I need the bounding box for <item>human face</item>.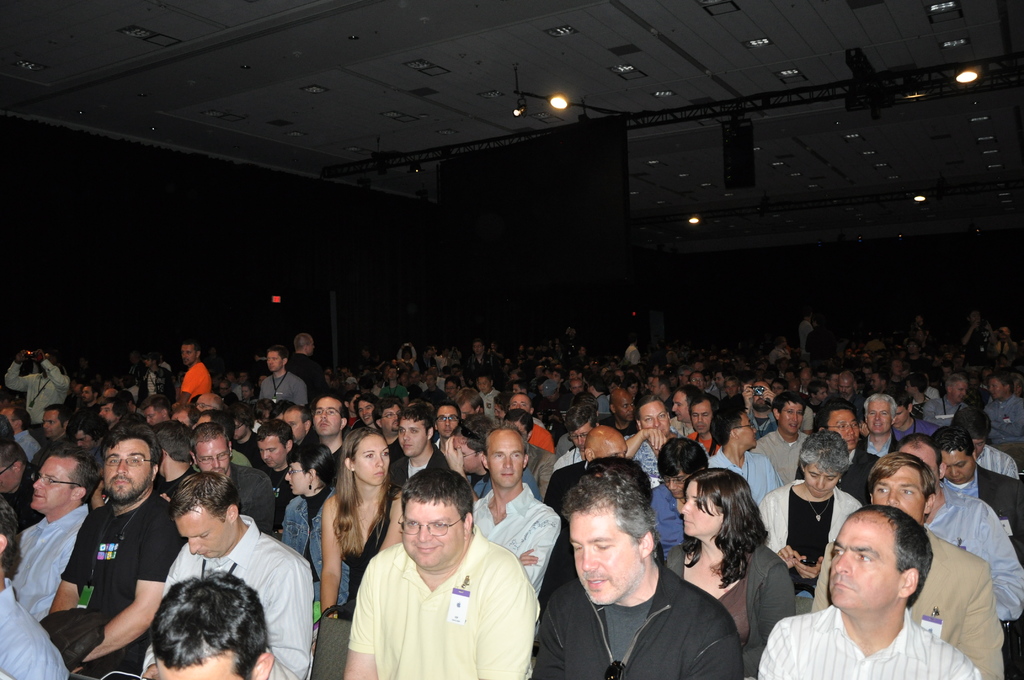
Here it is: <region>451, 439, 480, 474</region>.
